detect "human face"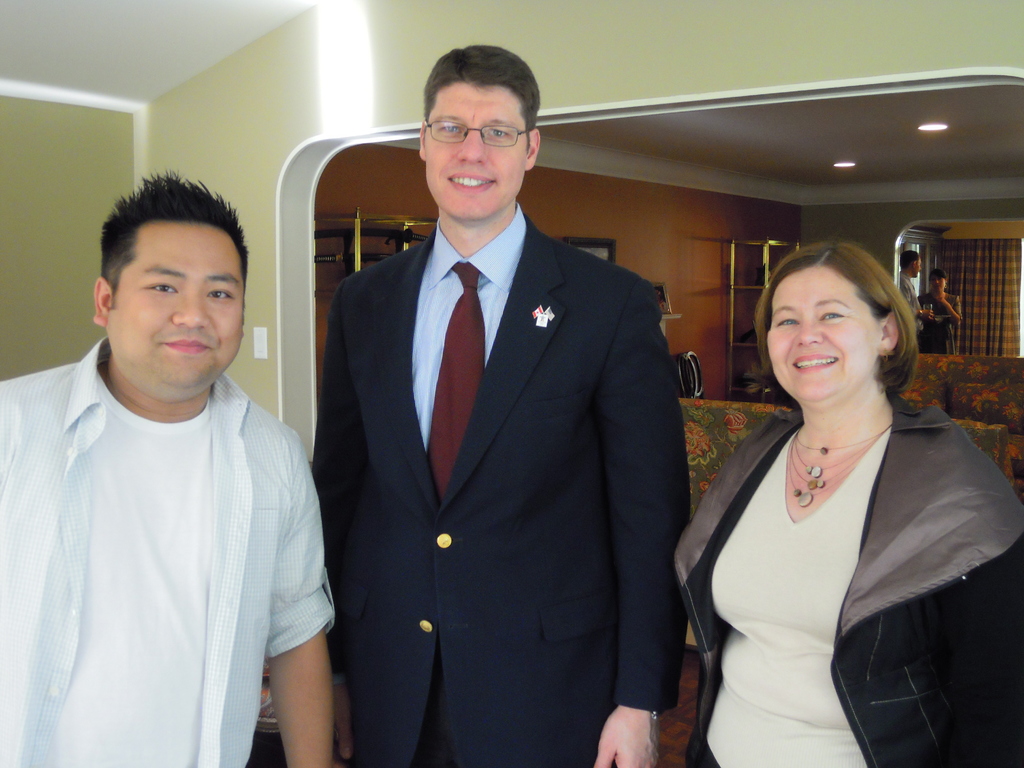
x1=928, y1=276, x2=945, y2=292
